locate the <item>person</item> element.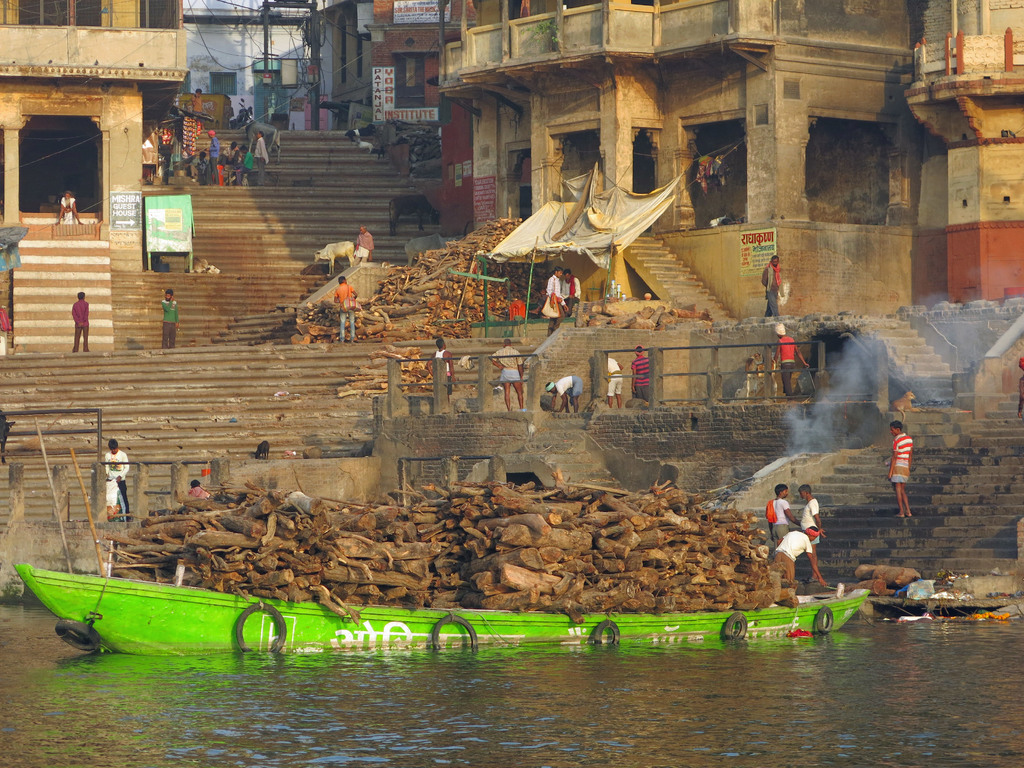
Element bbox: left=161, top=290, right=180, bottom=348.
